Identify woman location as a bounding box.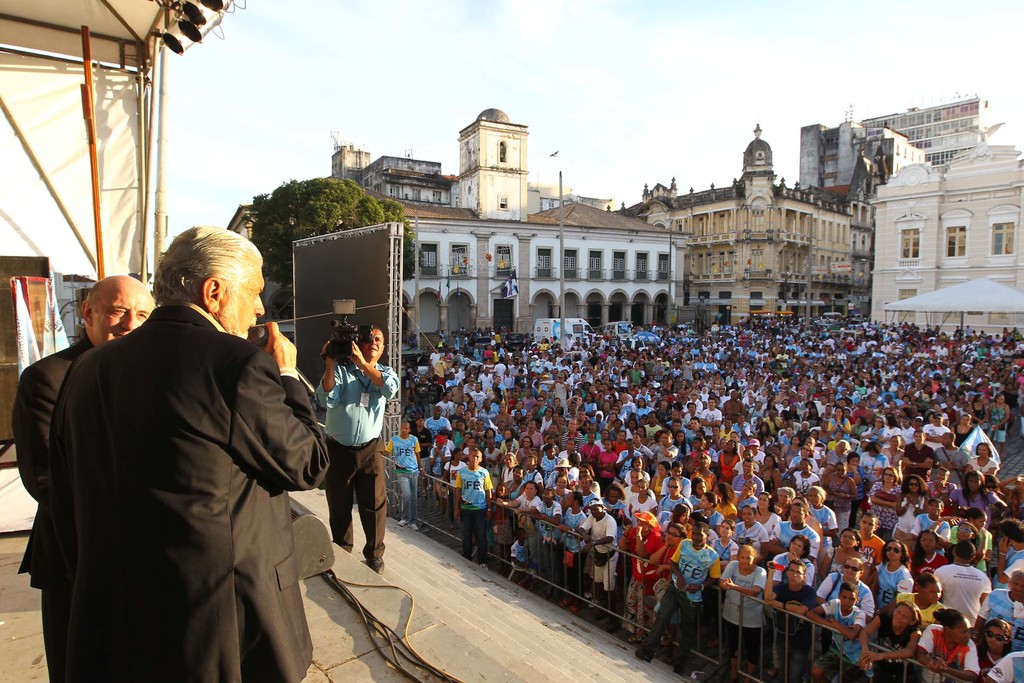
x1=627, y1=477, x2=652, y2=524.
